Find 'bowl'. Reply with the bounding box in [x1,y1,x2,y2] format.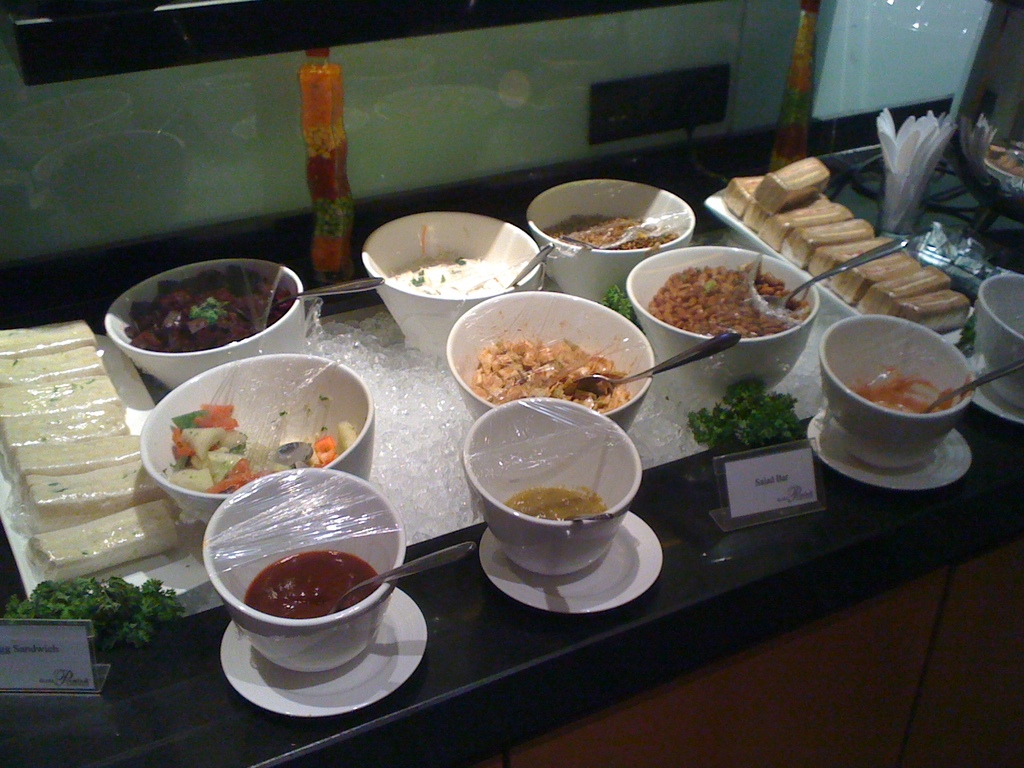
[444,288,655,431].
